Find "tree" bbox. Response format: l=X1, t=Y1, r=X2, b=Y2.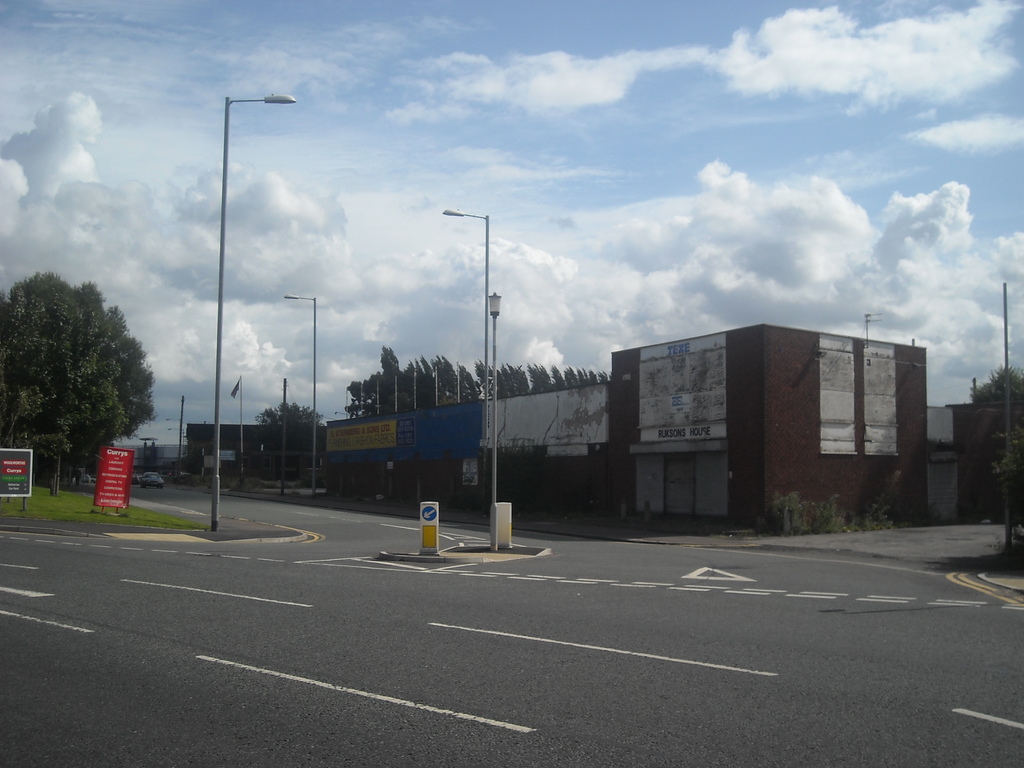
l=14, t=241, r=155, b=504.
